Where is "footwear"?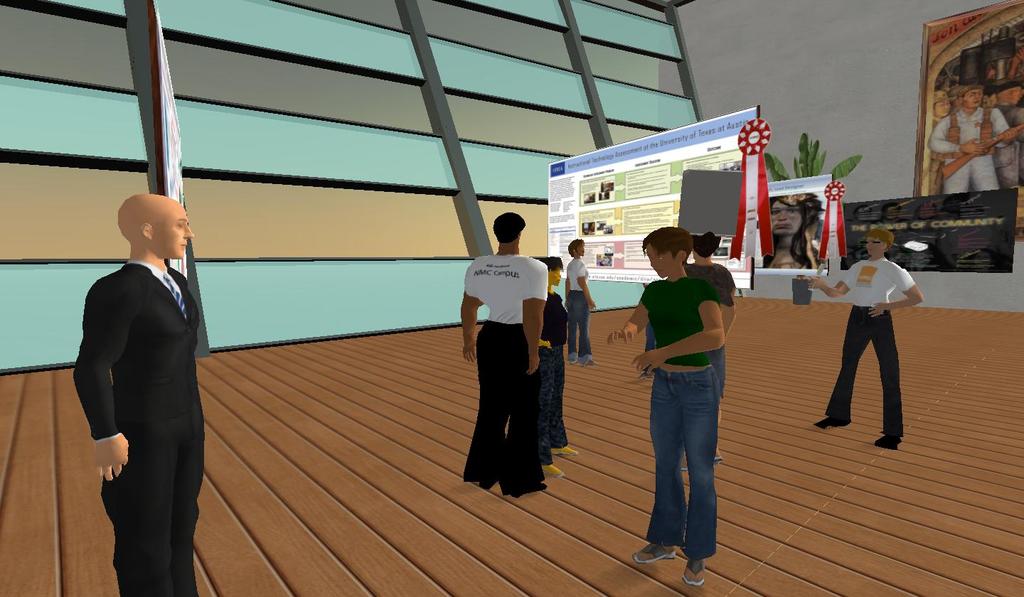
x1=681, y1=559, x2=708, y2=586.
